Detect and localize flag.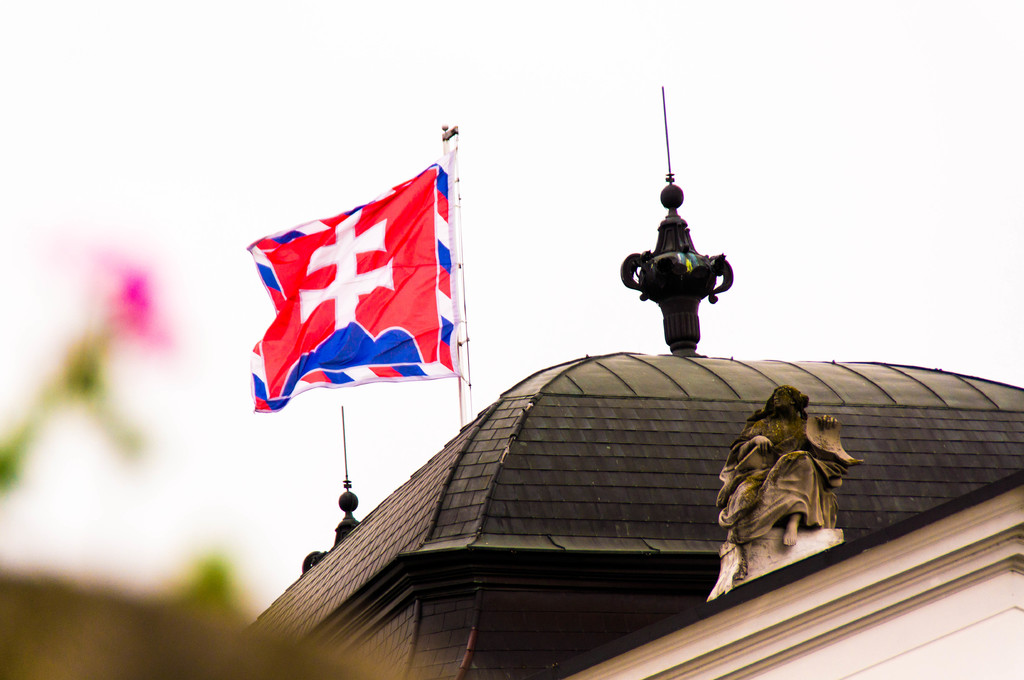
Localized at 272:145:451:425.
